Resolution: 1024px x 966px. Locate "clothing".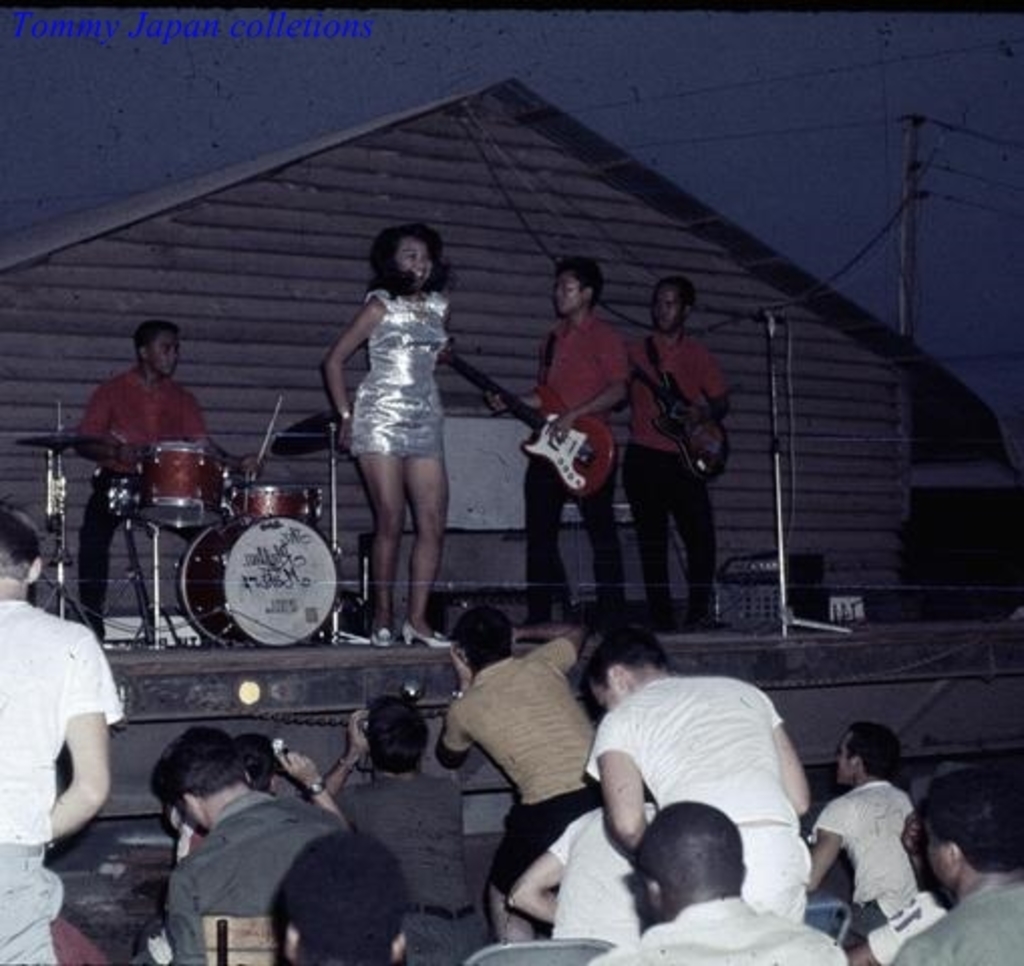
x1=159 y1=777 x2=314 y2=964.
